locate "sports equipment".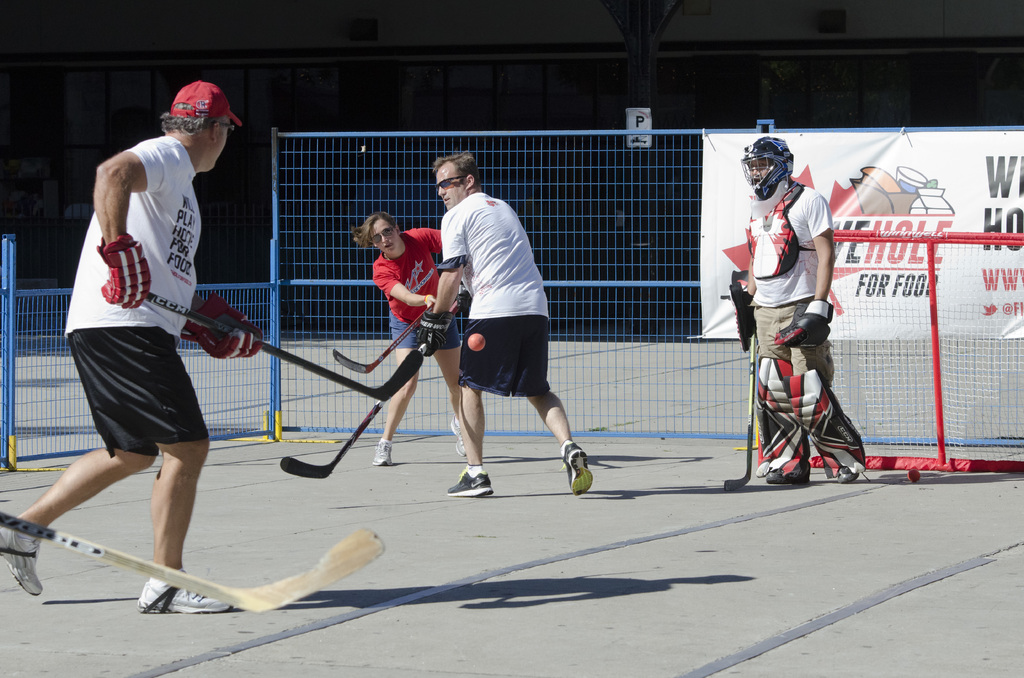
Bounding box: x1=0, y1=506, x2=388, y2=615.
